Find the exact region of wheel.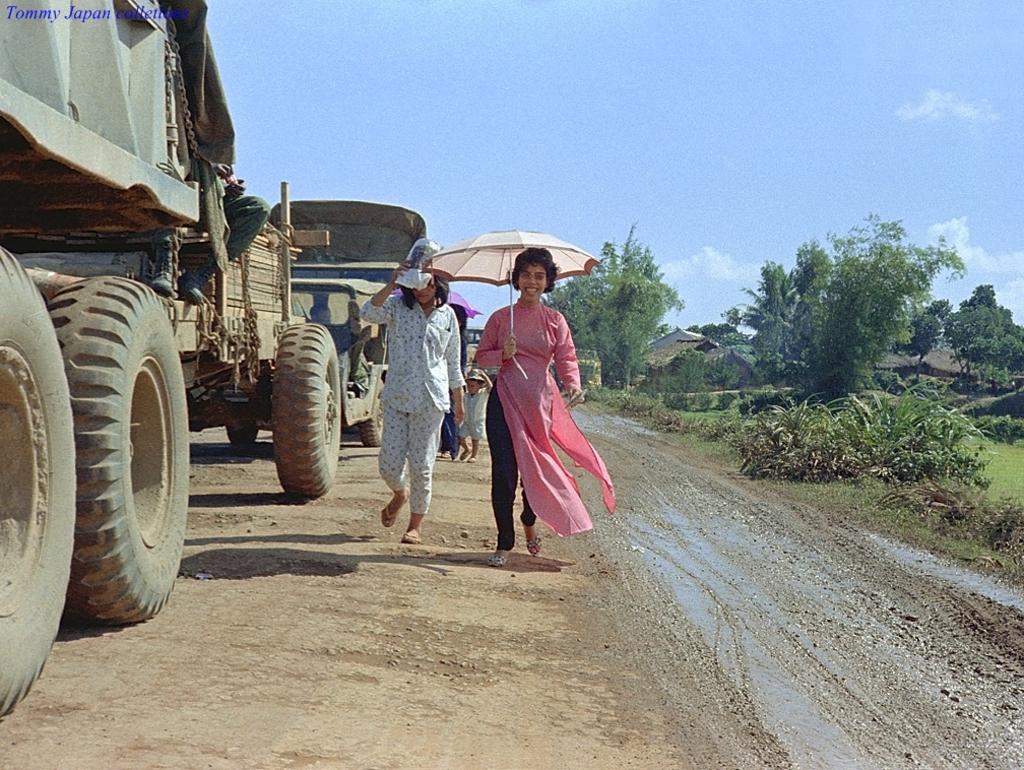
Exact region: detection(0, 251, 77, 710).
